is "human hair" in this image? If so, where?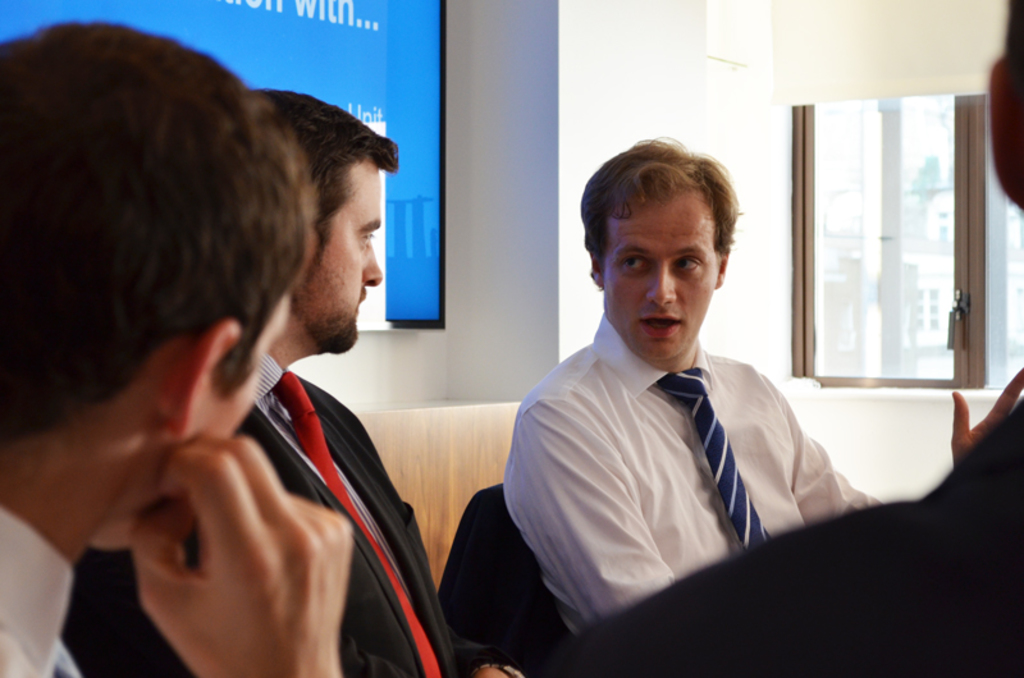
Yes, at {"left": 580, "top": 133, "right": 735, "bottom": 288}.
